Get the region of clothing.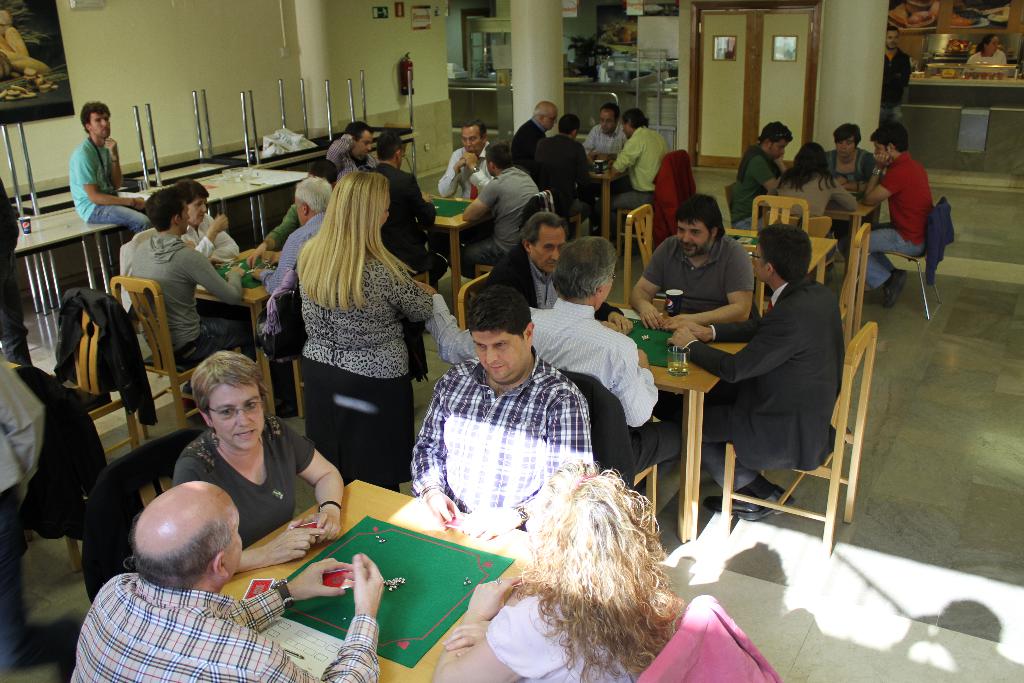
select_region(67, 570, 383, 682).
